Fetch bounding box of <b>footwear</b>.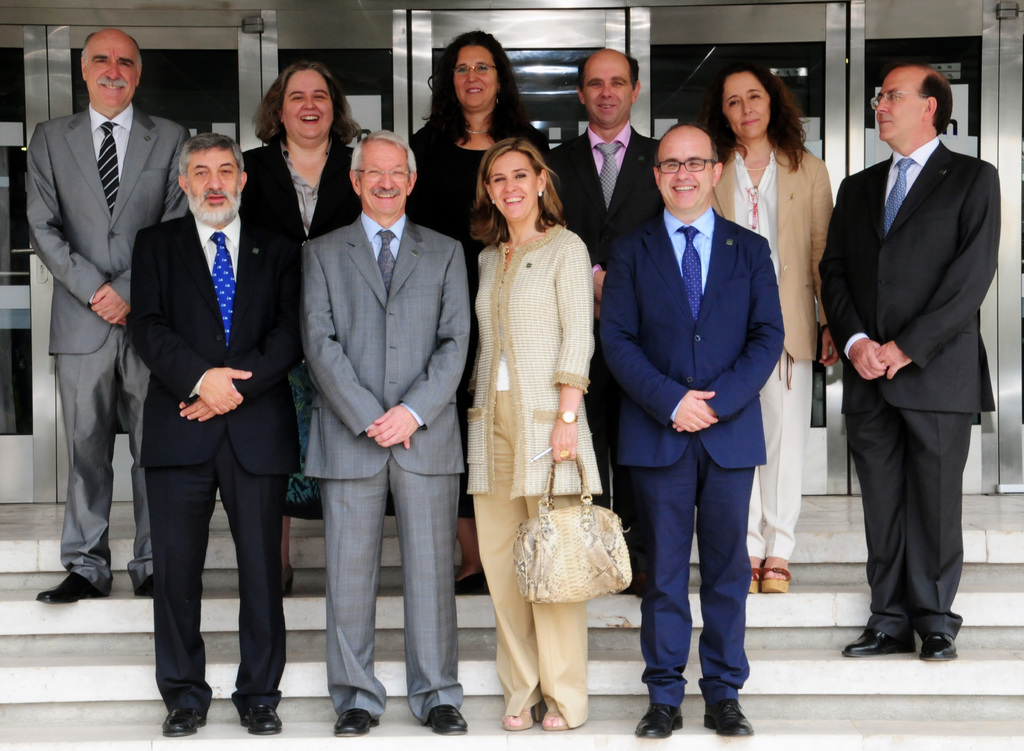
Bbox: crop(38, 573, 113, 613).
